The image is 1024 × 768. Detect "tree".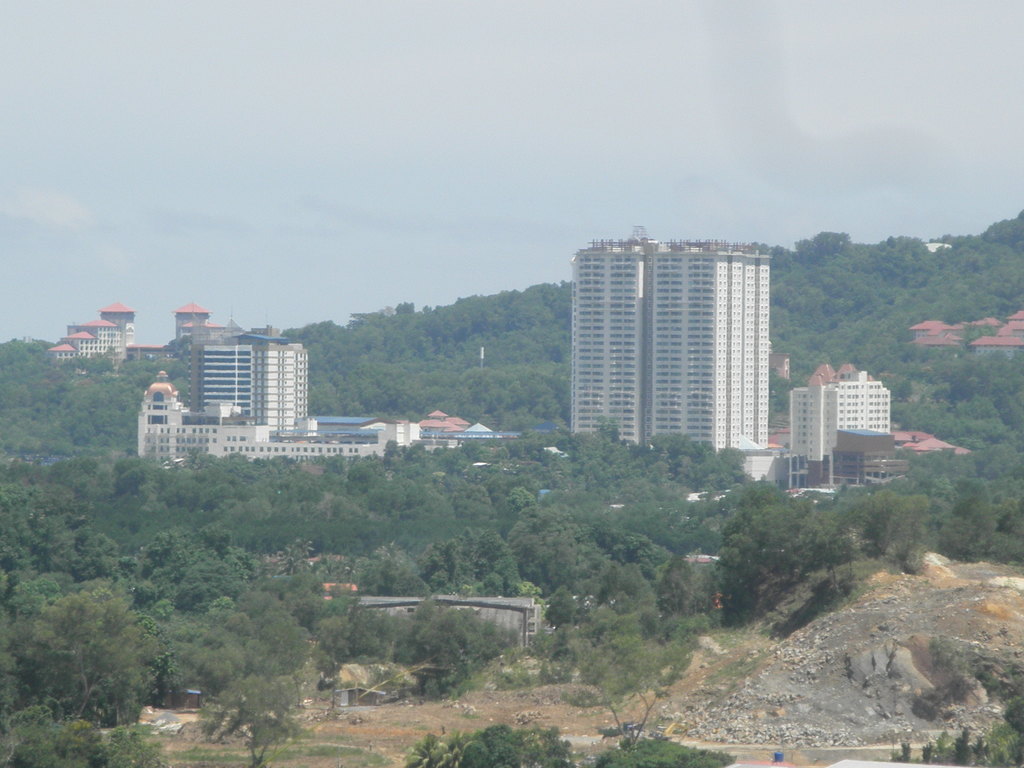
Detection: {"x1": 405, "y1": 604, "x2": 504, "y2": 695}.
